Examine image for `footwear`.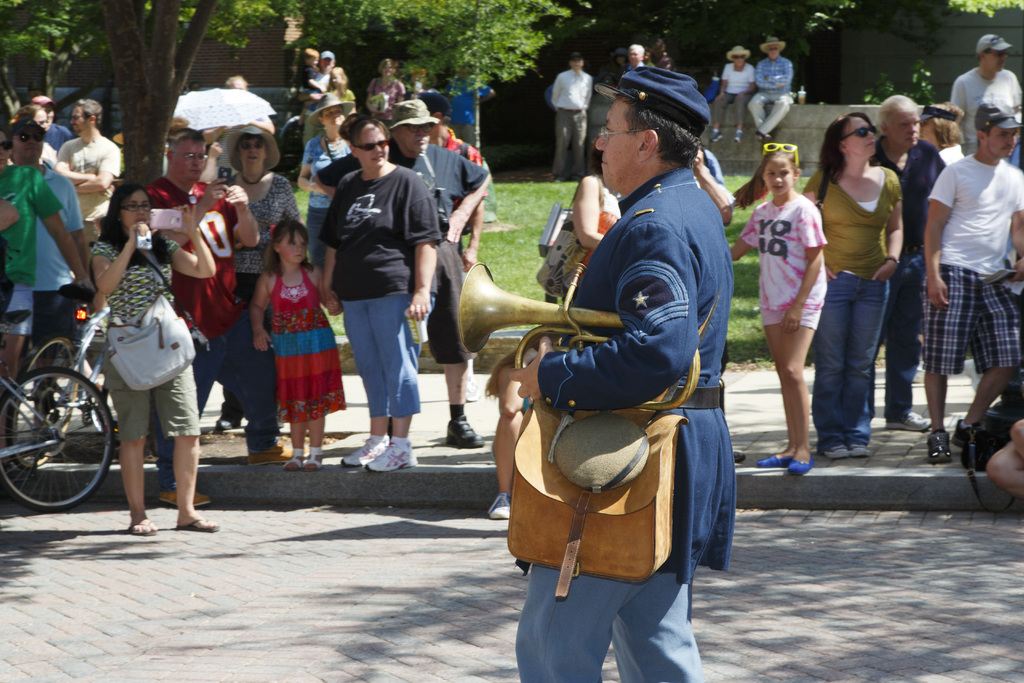
Examination result: bbox=[440, 409, 484, 447].
